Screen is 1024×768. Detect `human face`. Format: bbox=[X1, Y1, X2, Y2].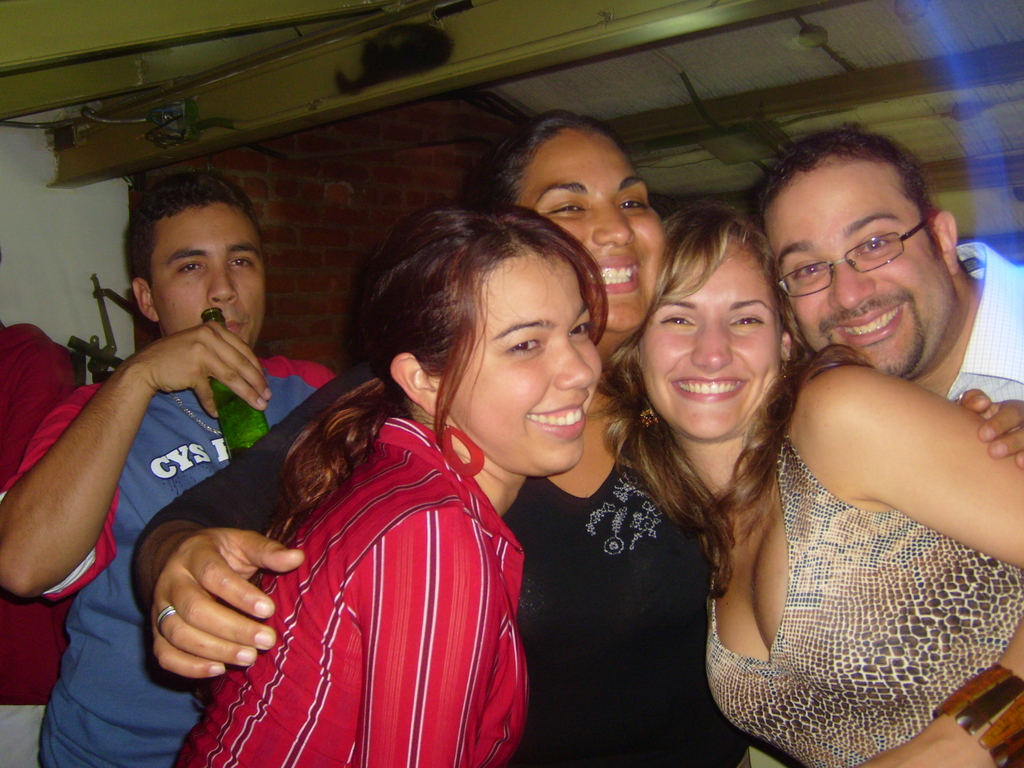
bbox=[639, 244, 779, 436].
